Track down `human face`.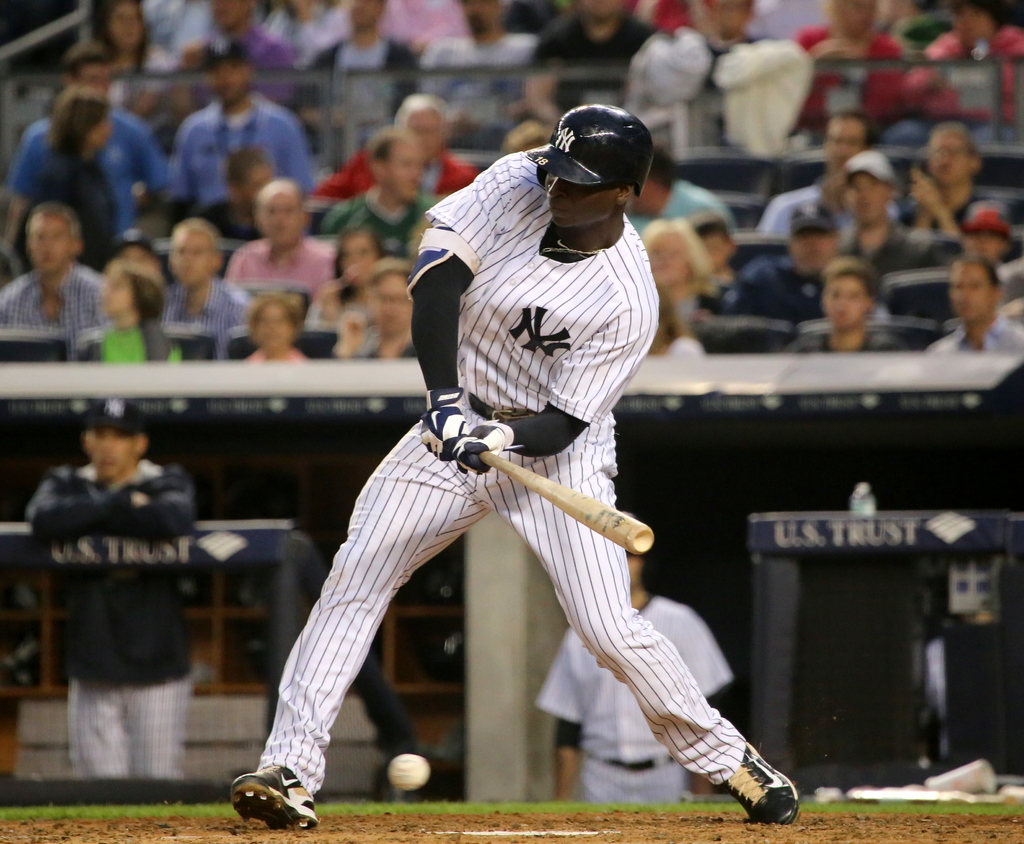
Tracked to 212/62/250/102.
